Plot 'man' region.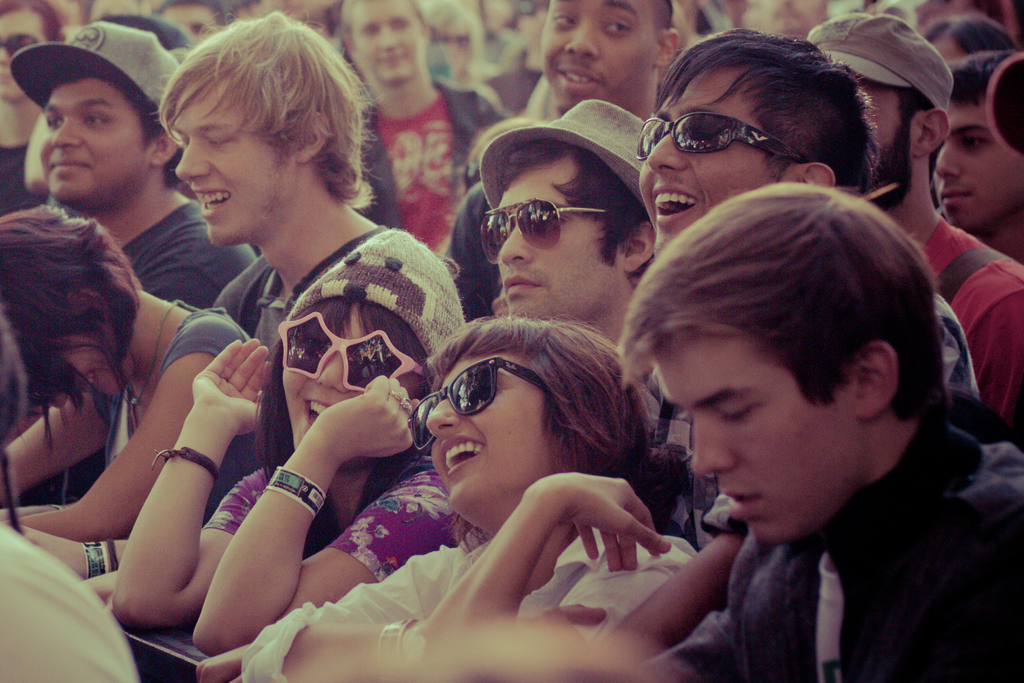
Plotted at locate(353, 0, 508, 261).
